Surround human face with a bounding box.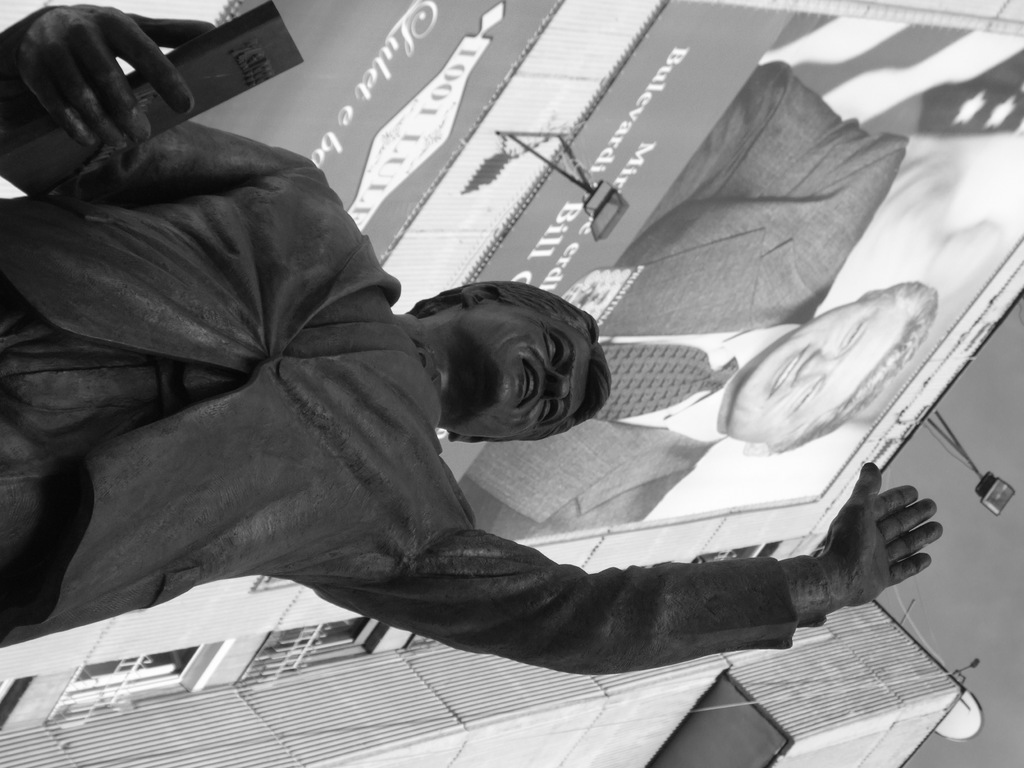
bbox=(451, 300, 586, 438).
